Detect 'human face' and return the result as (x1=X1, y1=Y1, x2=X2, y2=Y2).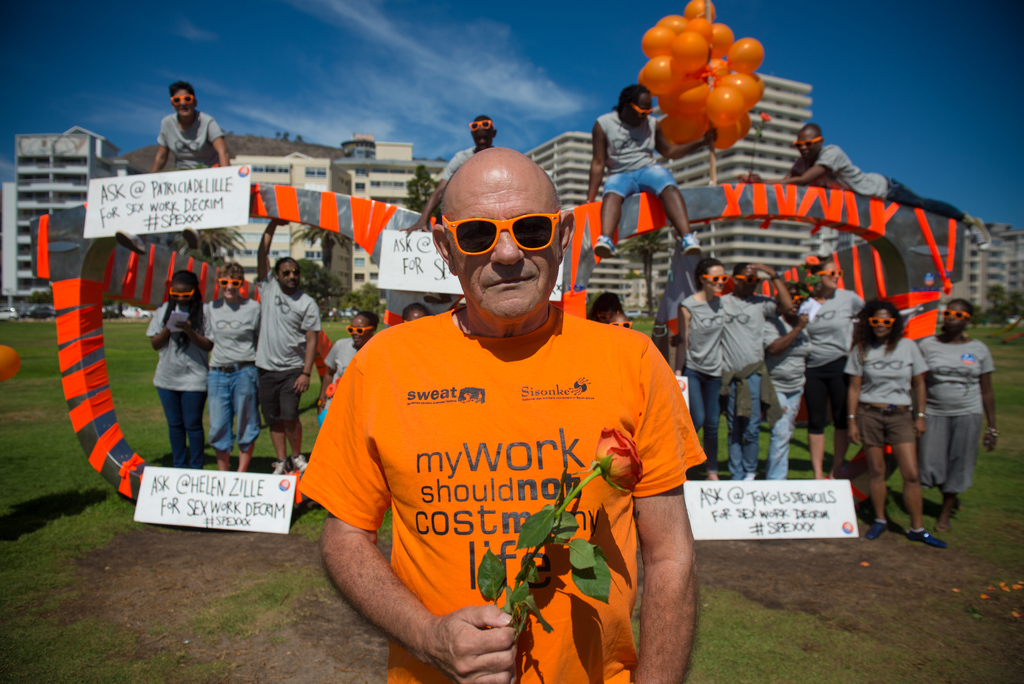
(x1=707, y1=265, x2=727, y2=295).
